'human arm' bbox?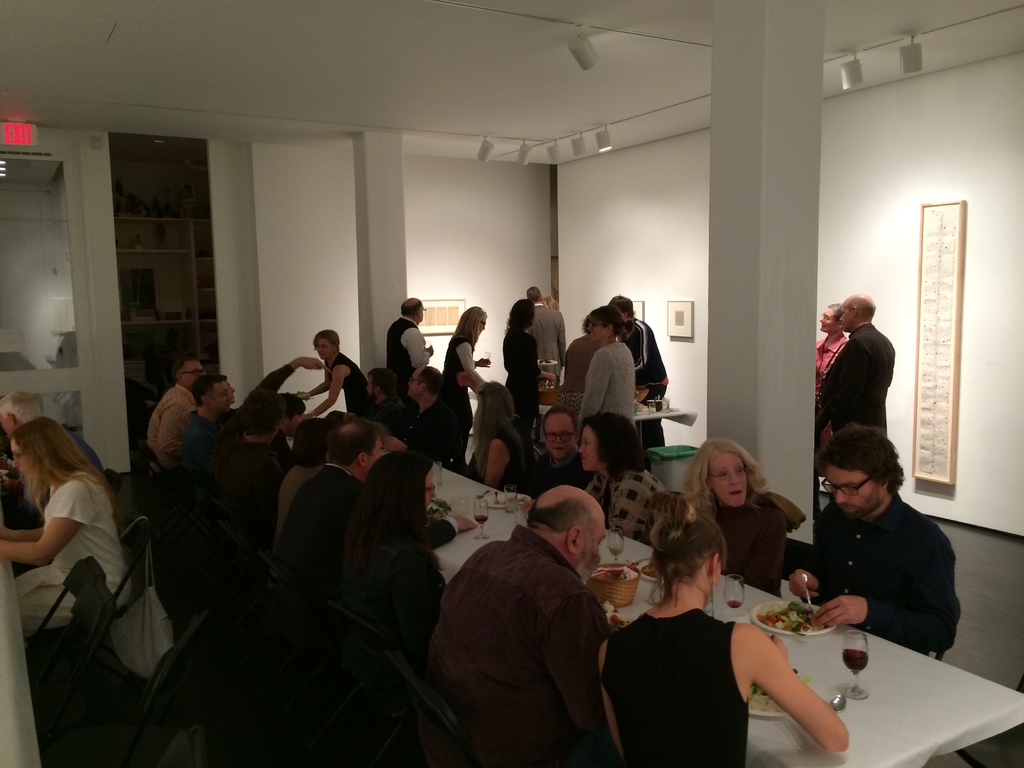
(left=297, top=362, right=349, bottom=420)
